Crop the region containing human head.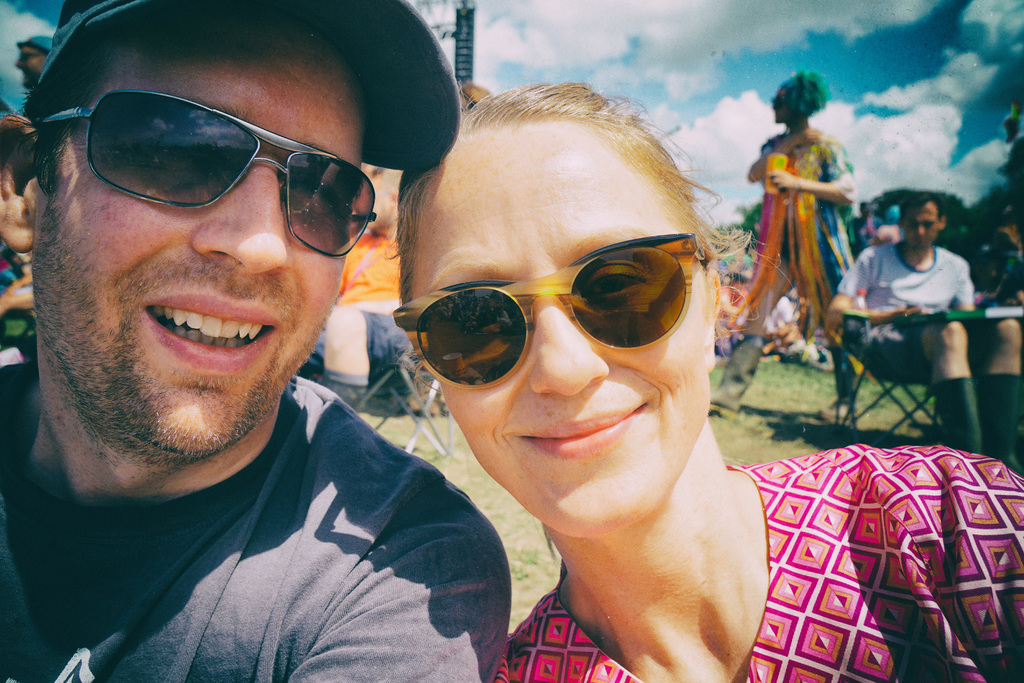
Crop region: select_region(12, 32, 56, 92).
